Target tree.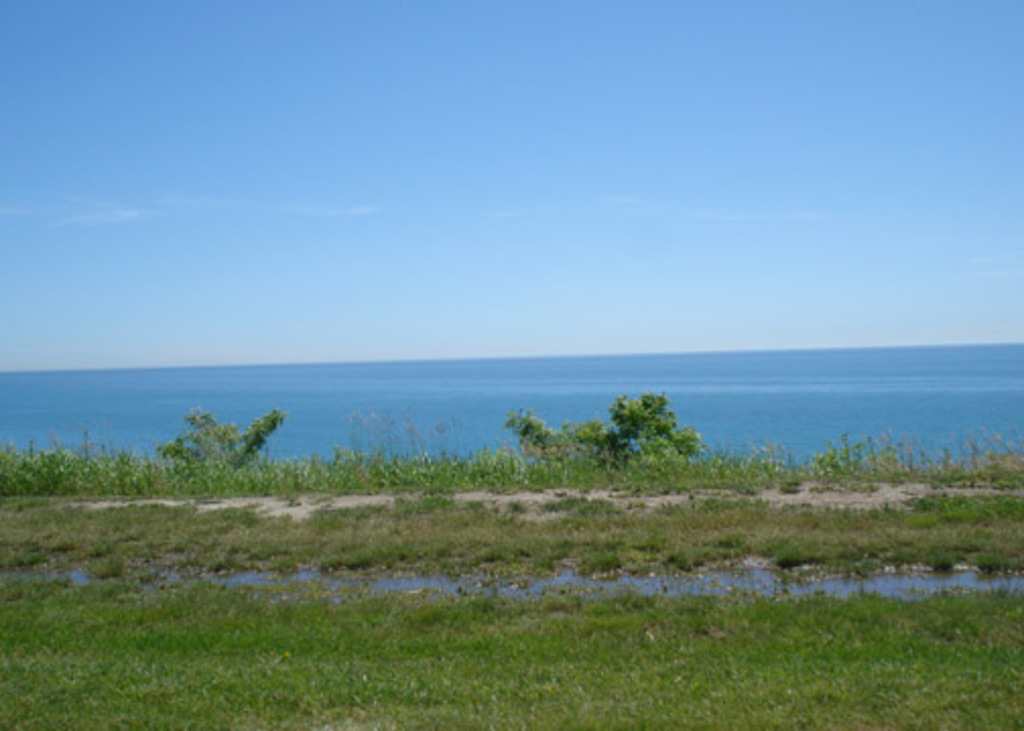
Target region: bbox(136, 408, 291, 500).
